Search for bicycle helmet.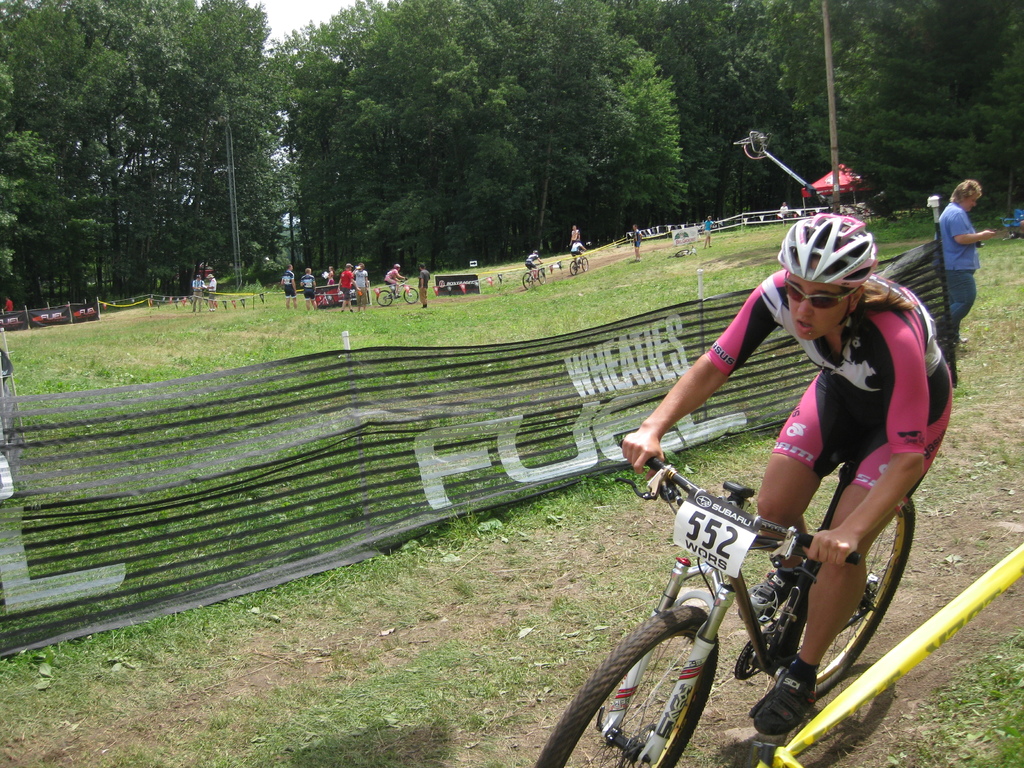
Found at crop(778, 216, 877, 290).
